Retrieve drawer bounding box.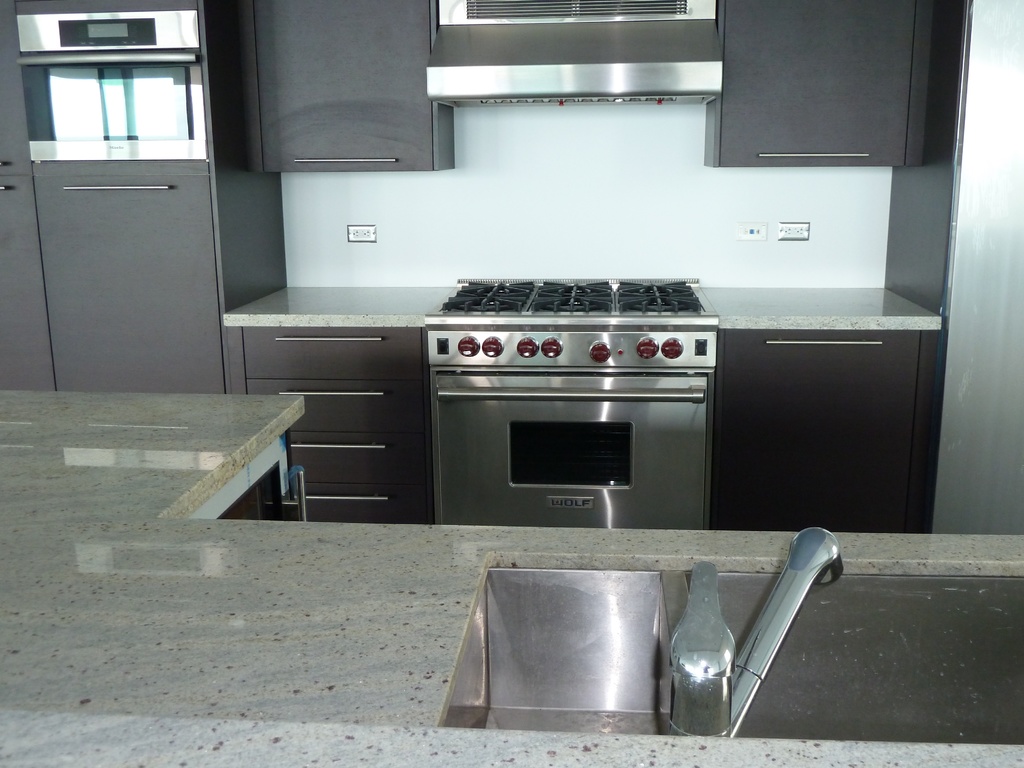
Bounding box: bbox(243, 381, 422, 440).
